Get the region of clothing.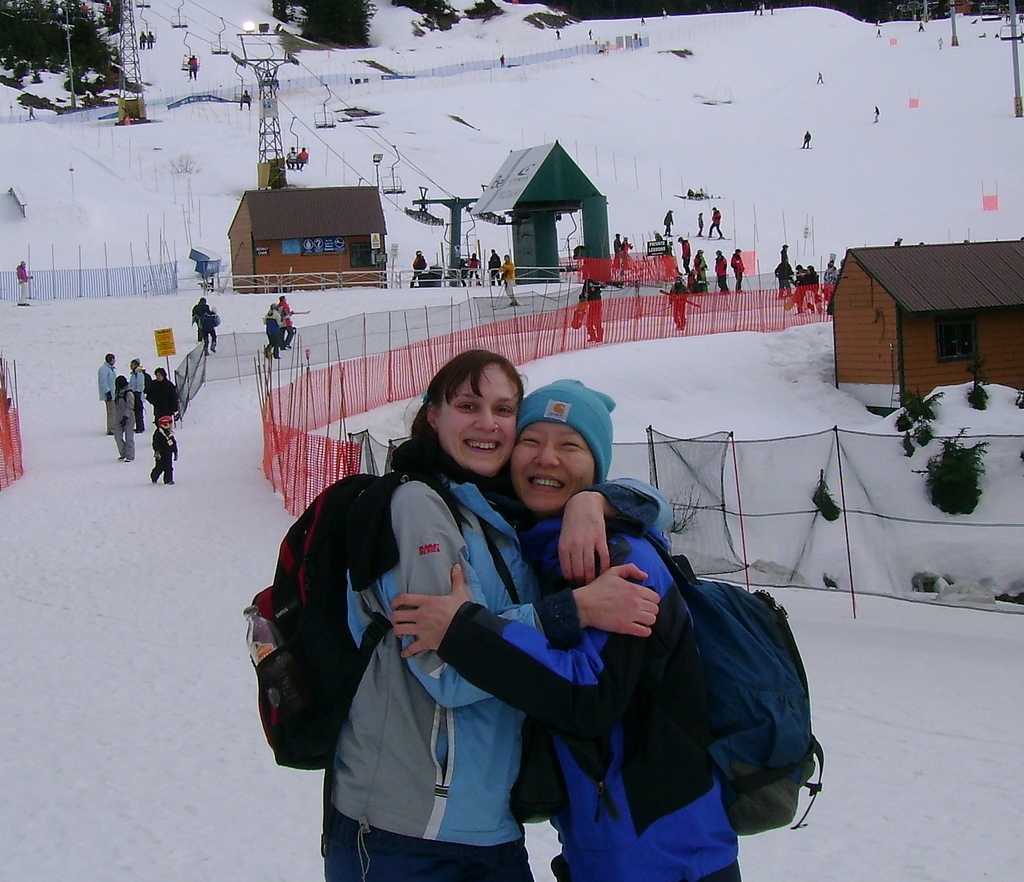
left=99, top=359, right=116, bottom=435.
